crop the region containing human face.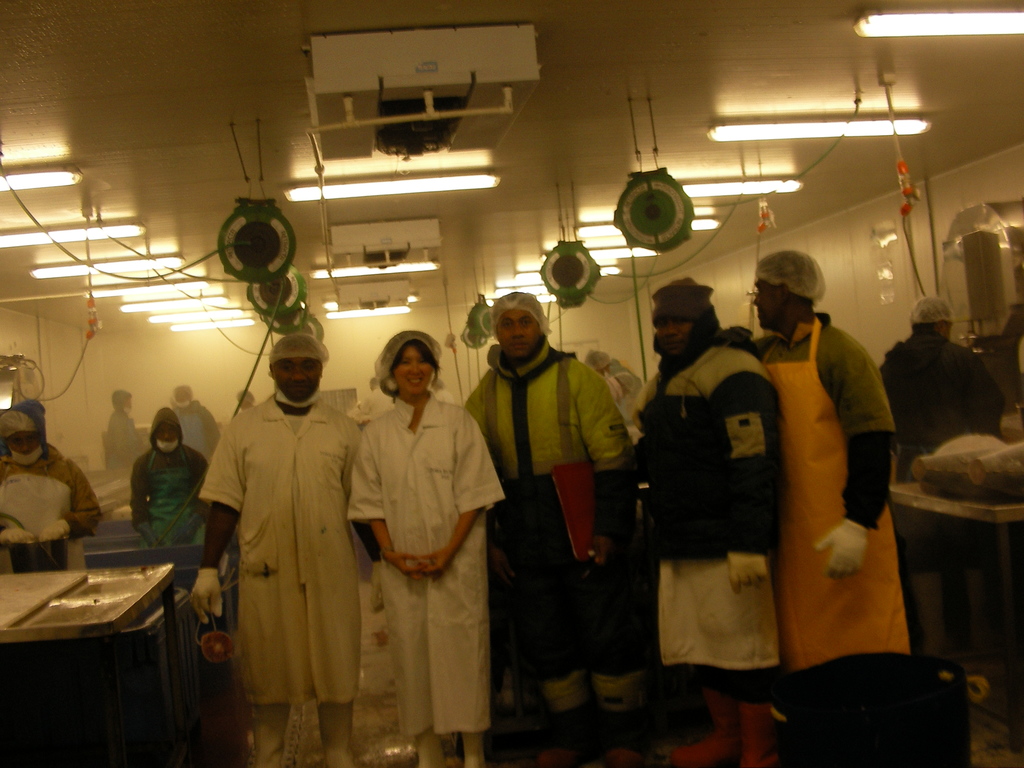
Crop region: (8, 431, 40, 456).
